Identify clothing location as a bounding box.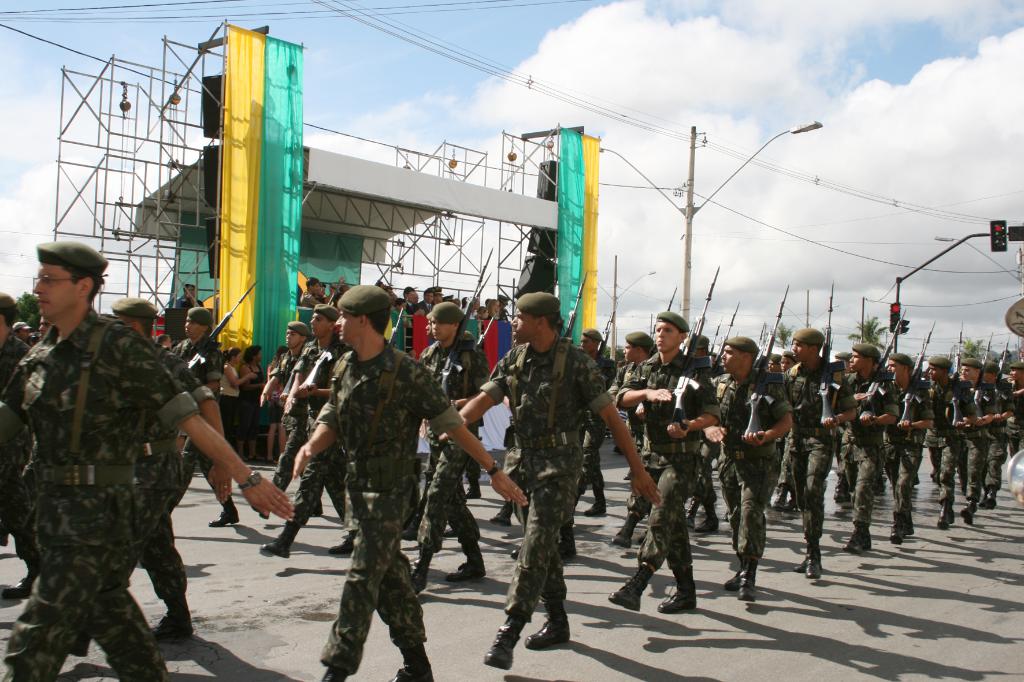
<bbox>925, 437, 954, 504</bbox>.
